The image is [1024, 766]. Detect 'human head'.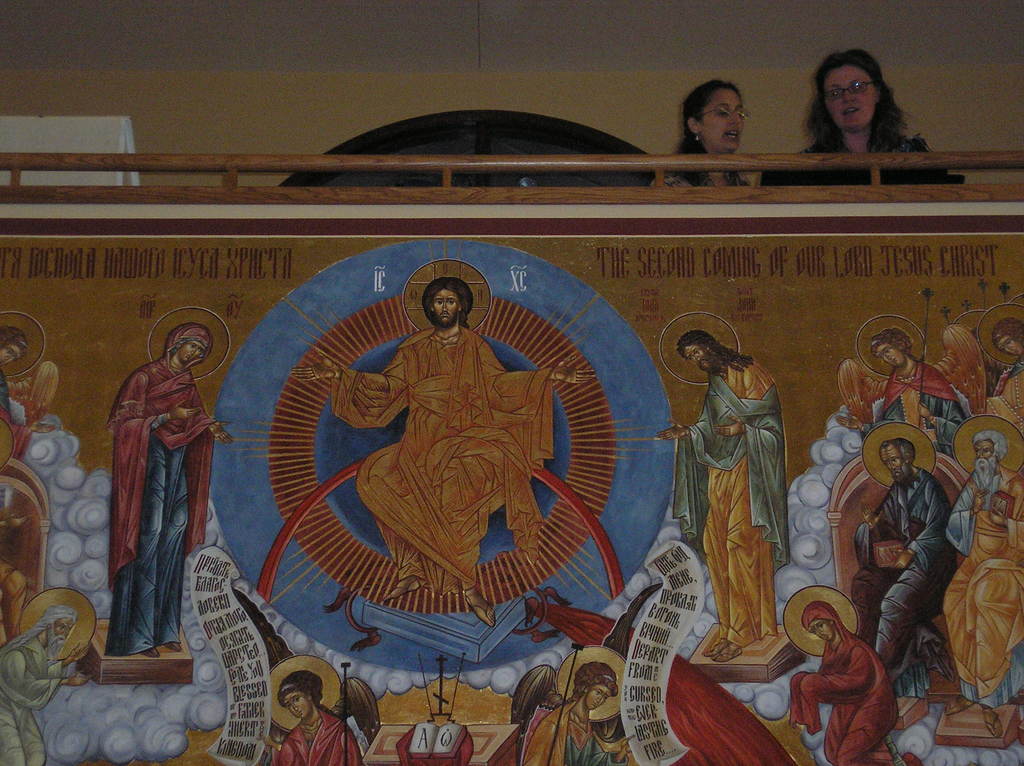
Detection: [x1=429, y1=282, x2=466, y2=327].
